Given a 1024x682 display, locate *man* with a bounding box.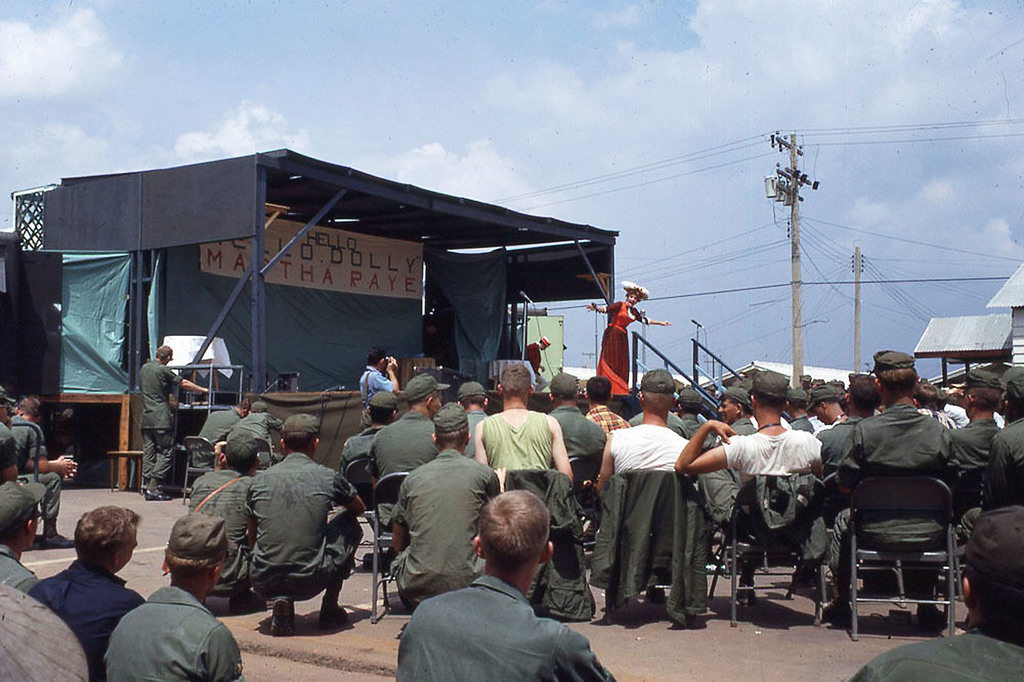
Located: l=230, t=400, r=282, b=454.
